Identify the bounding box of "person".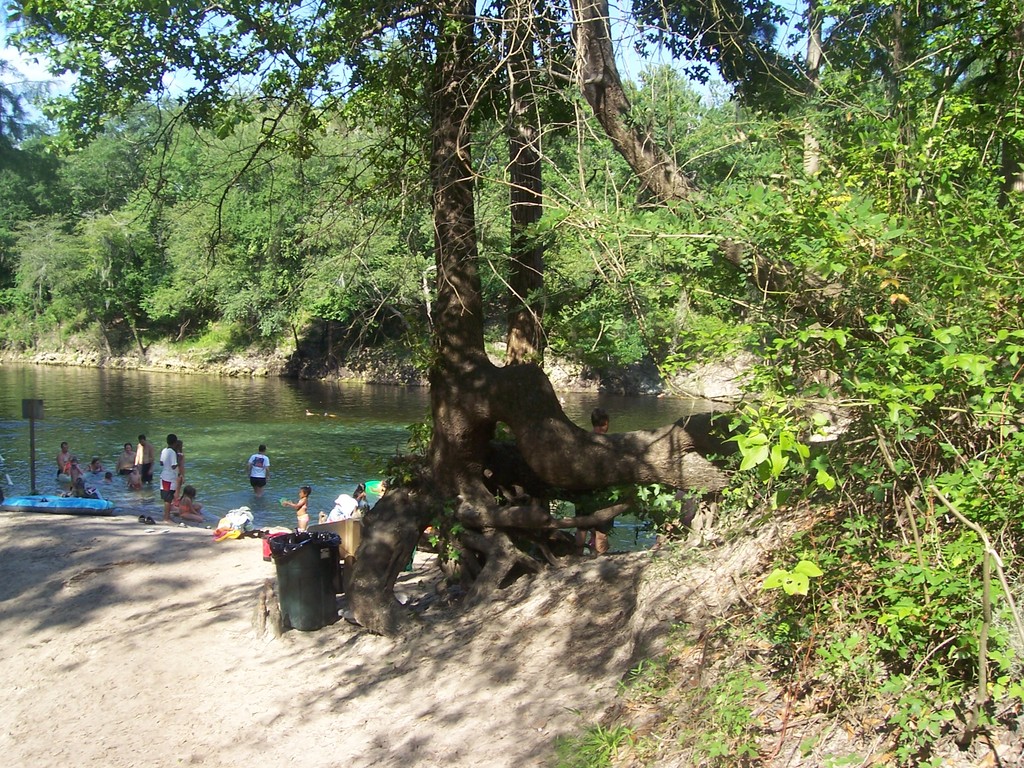
box(127, 464, 140, 487).
